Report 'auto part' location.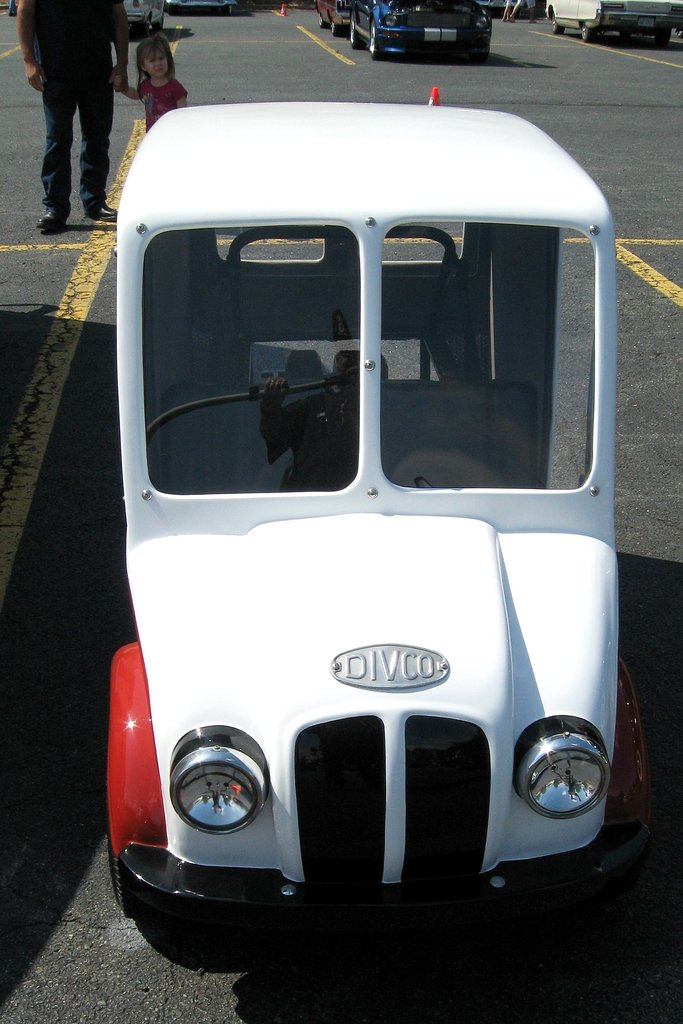
Report: BBox(532, 0, 672, 47).
